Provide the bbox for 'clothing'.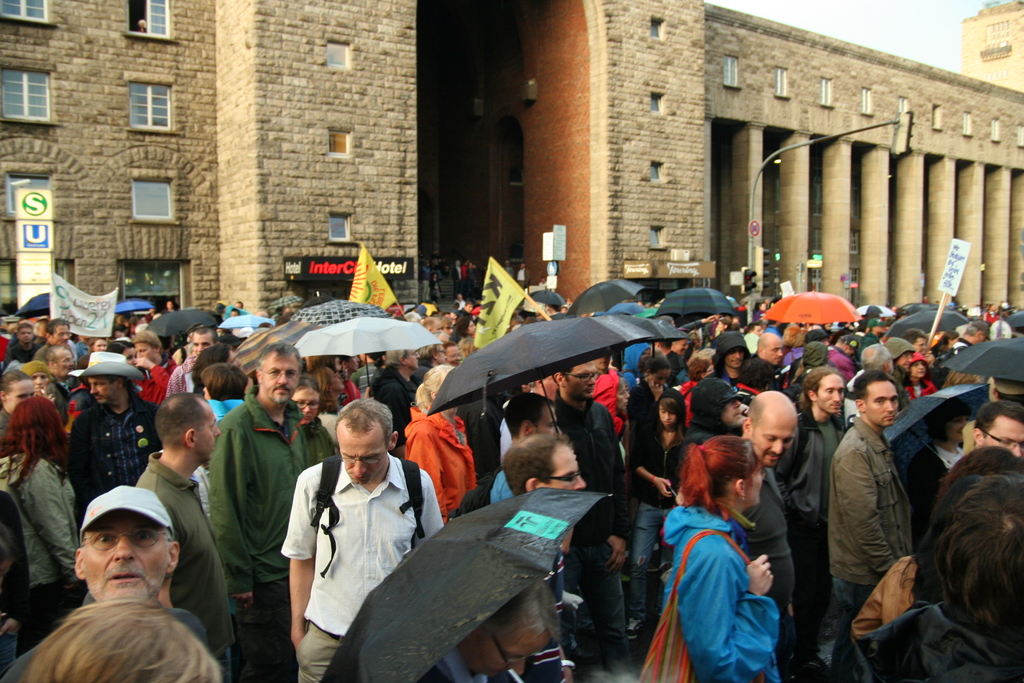
{"x1": 371, "y1": 368, "x2": 413, "y2": 449}.
